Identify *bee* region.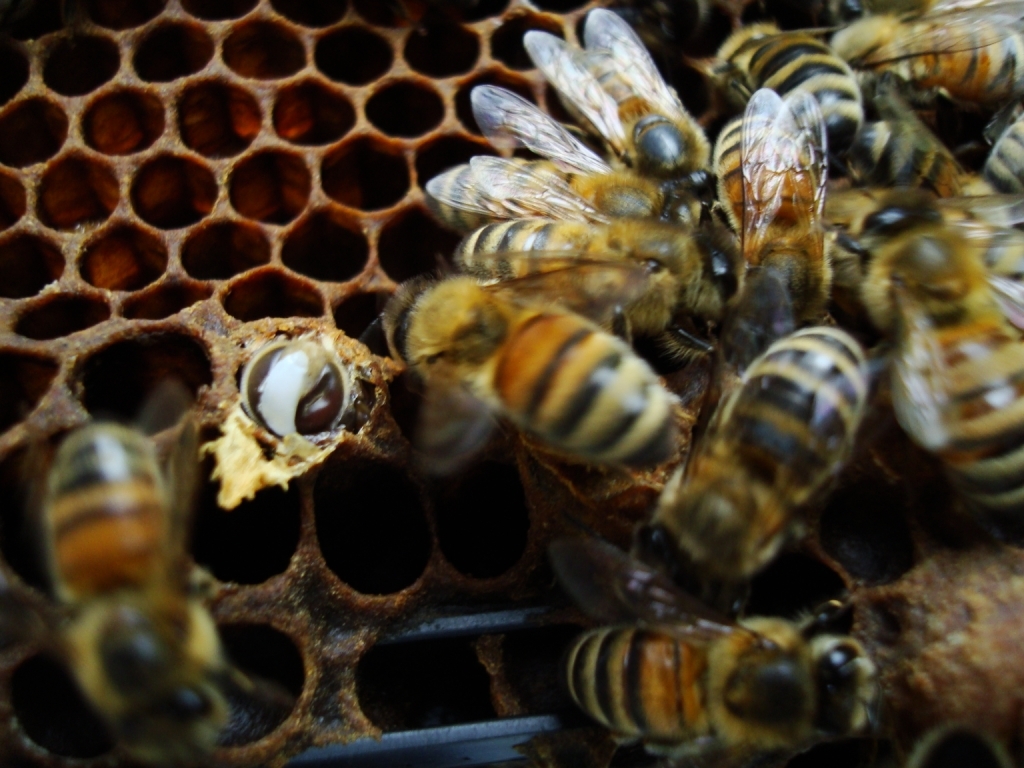
Region: <bbox>431, 151, 710, 363</bbox>.
